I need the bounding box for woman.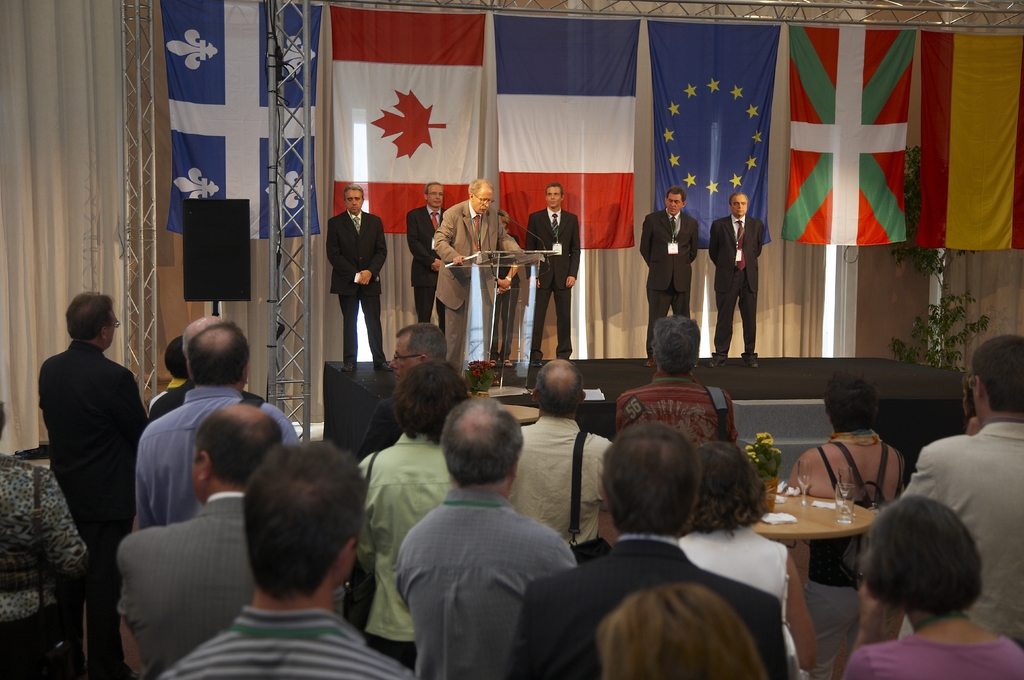
Here it is: 357 359 478 671.
